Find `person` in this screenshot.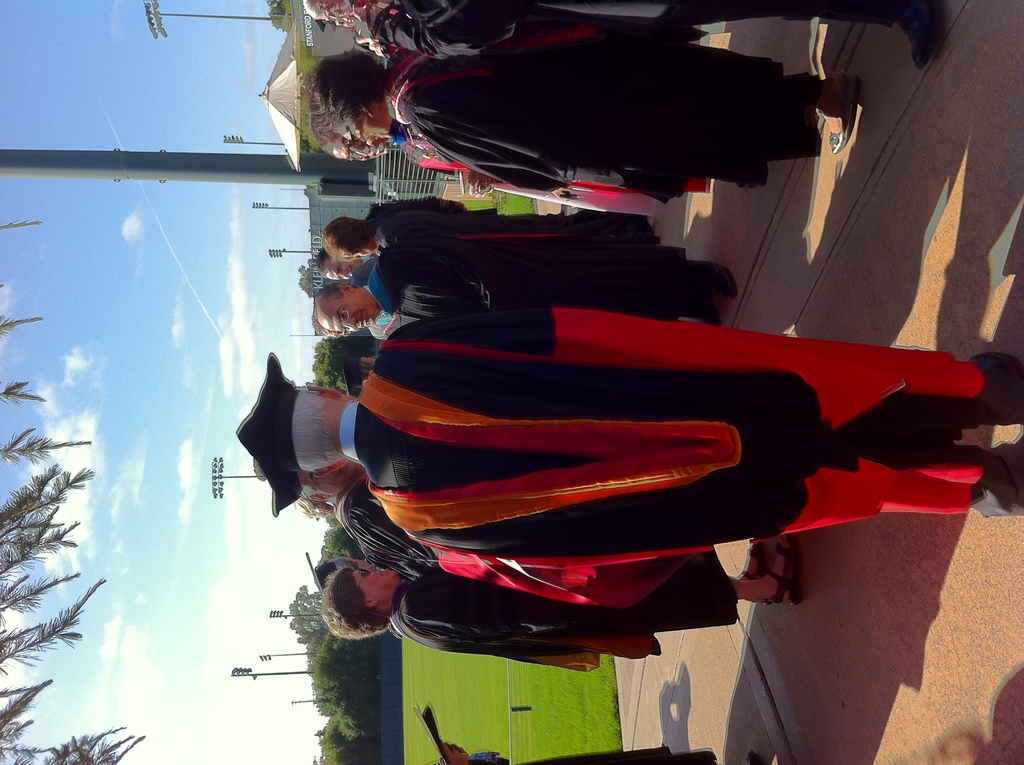
The bounding box for `person` is bbox(323, 193, 667, 269).
